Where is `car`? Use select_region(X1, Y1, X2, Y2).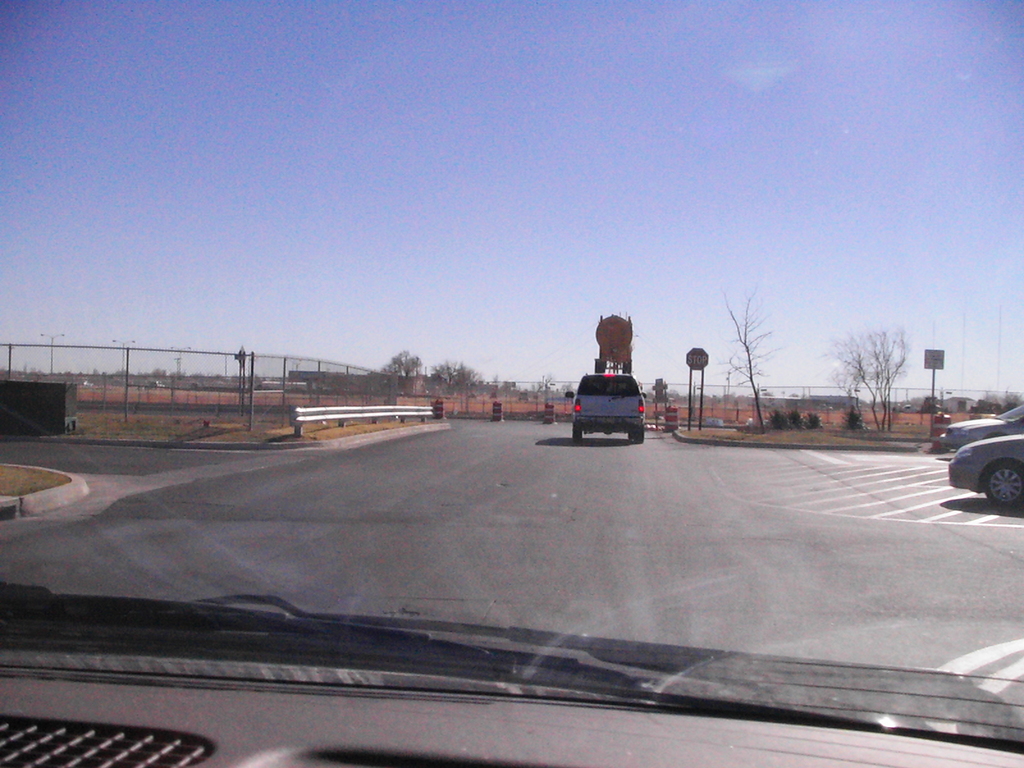
select_region(573, 369, 649, 445).
